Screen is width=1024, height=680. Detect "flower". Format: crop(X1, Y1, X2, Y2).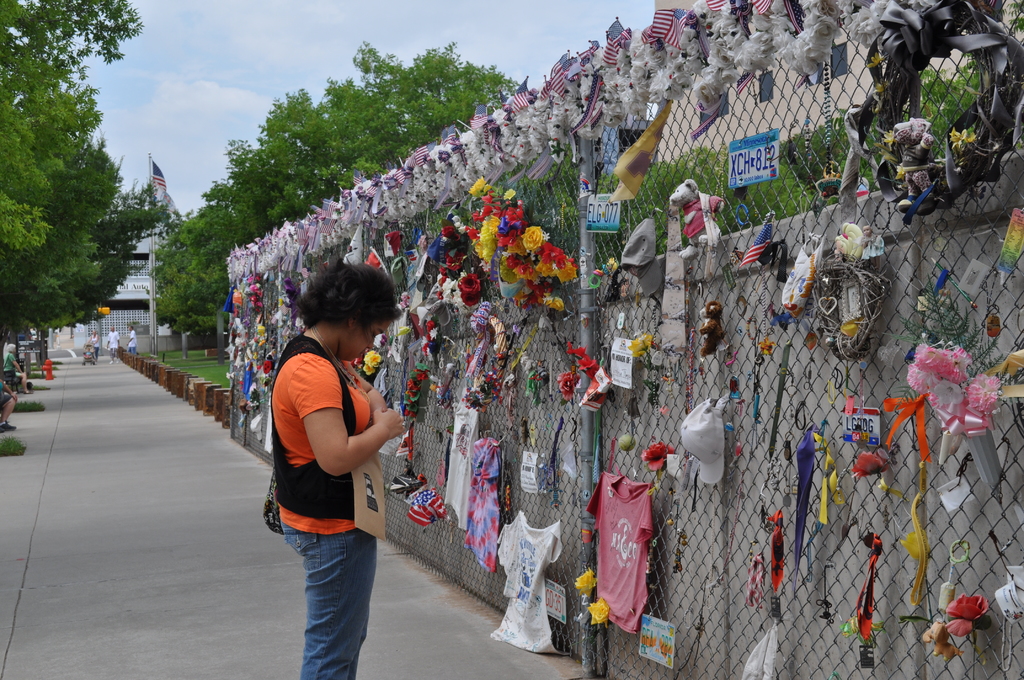
crop(853, 450, 891, 482).
